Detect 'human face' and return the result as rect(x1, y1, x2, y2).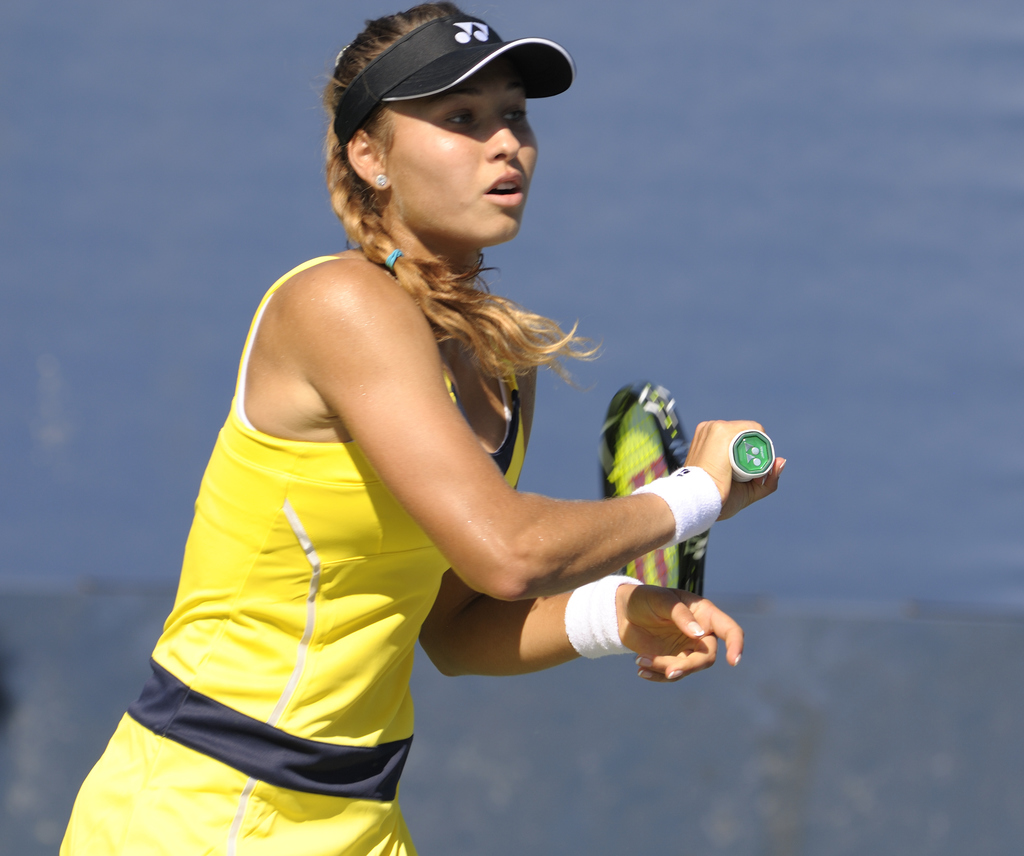
rect(385, 60, 540, 240).
